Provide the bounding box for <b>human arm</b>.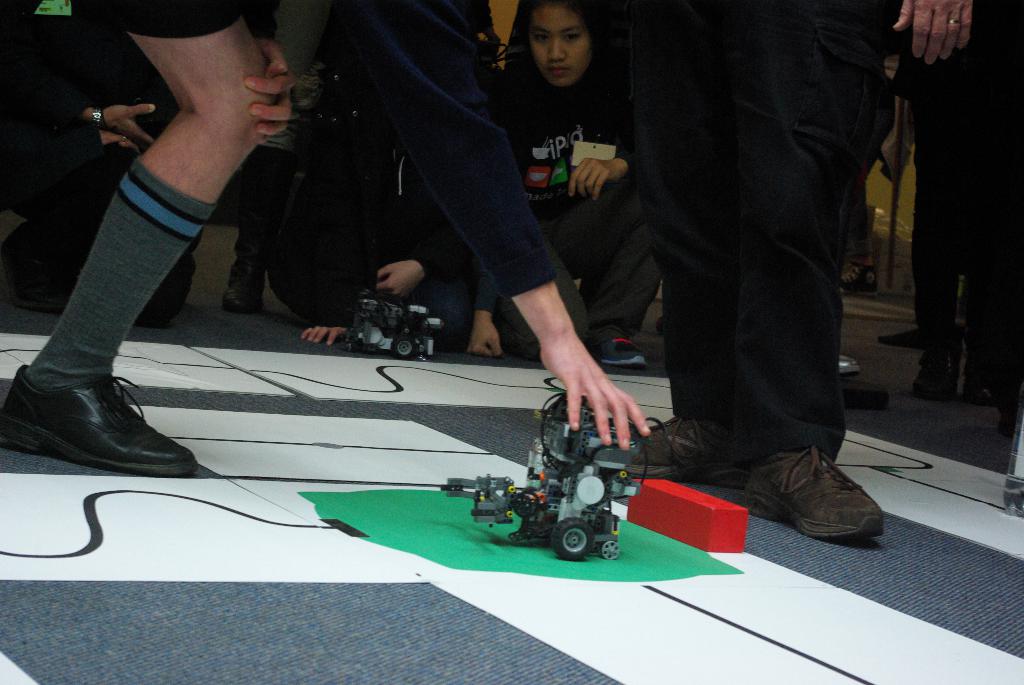
left=328, top=0, right=646, bottom=447.
